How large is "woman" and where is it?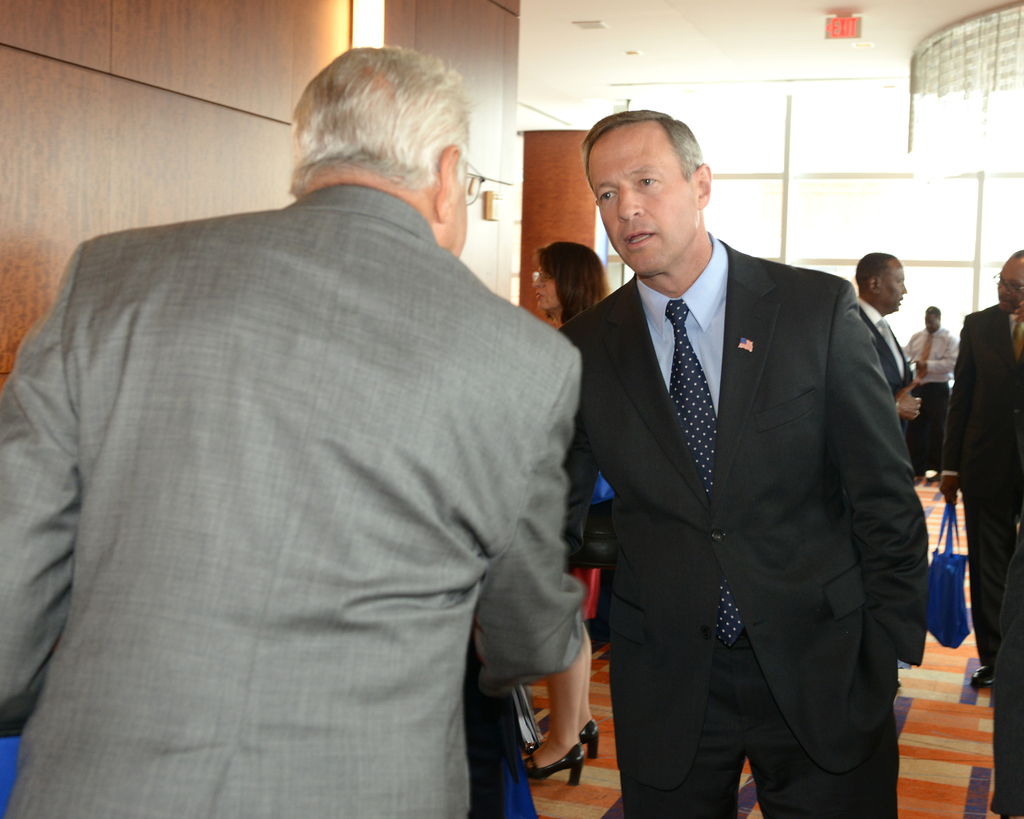
Bounding box: l=524, t=239, r=606, b=815.
